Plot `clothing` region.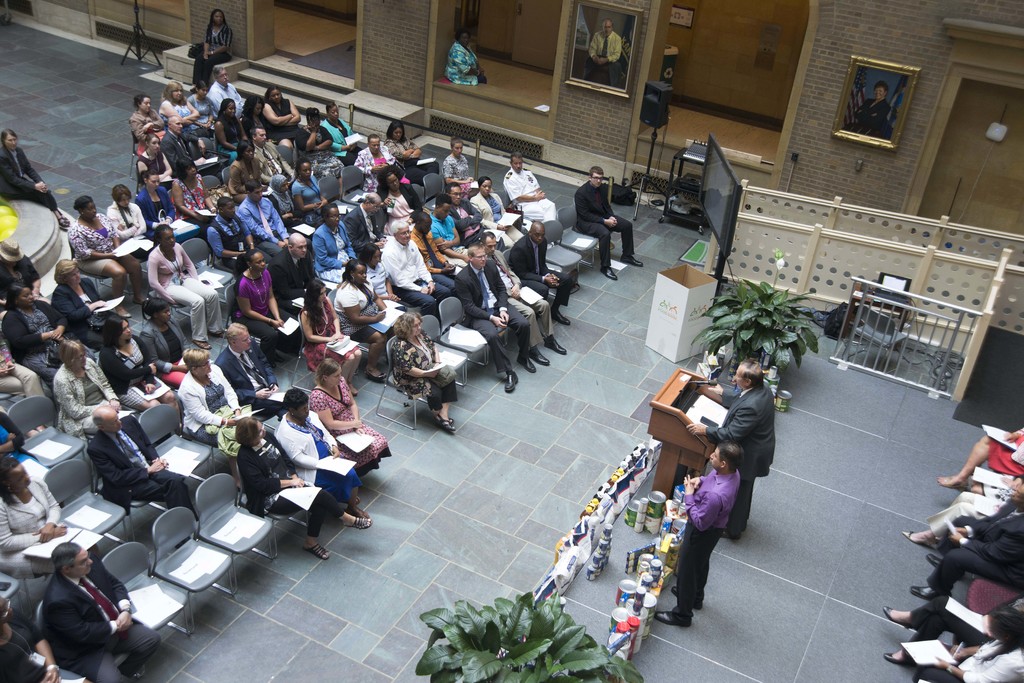
Plotted at {"x1": 66, "y1": 205, "x2": 129, "y2": 271}.
